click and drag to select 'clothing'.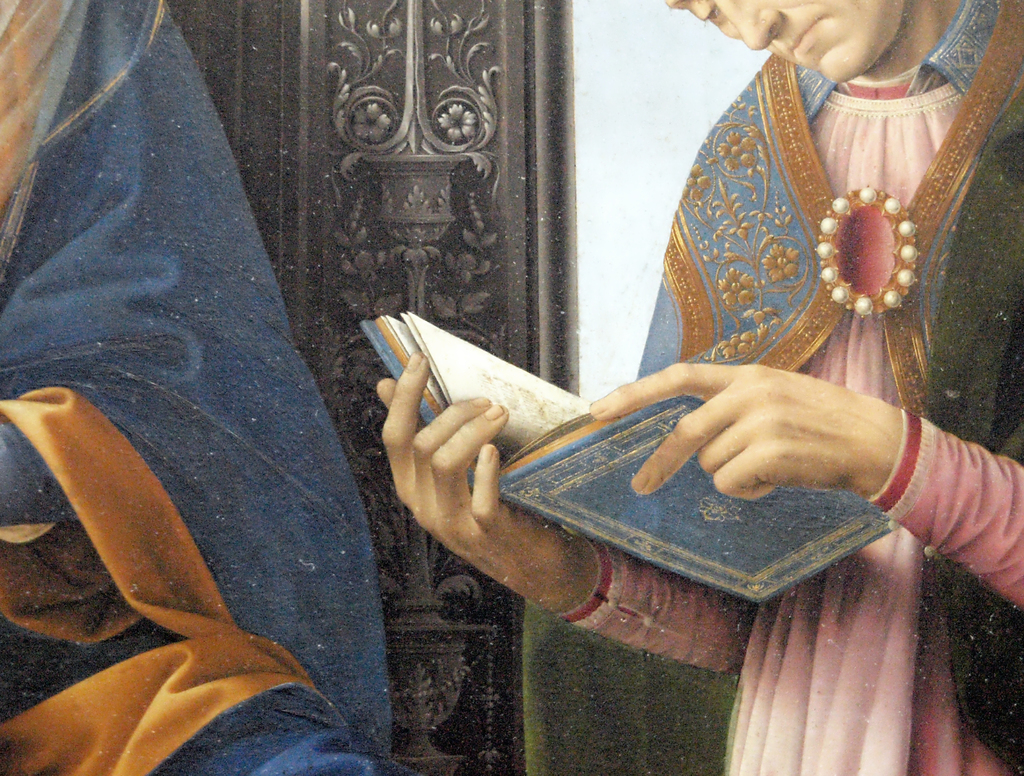
Selection: (left=0, top=0, right=428, bottom=775).
